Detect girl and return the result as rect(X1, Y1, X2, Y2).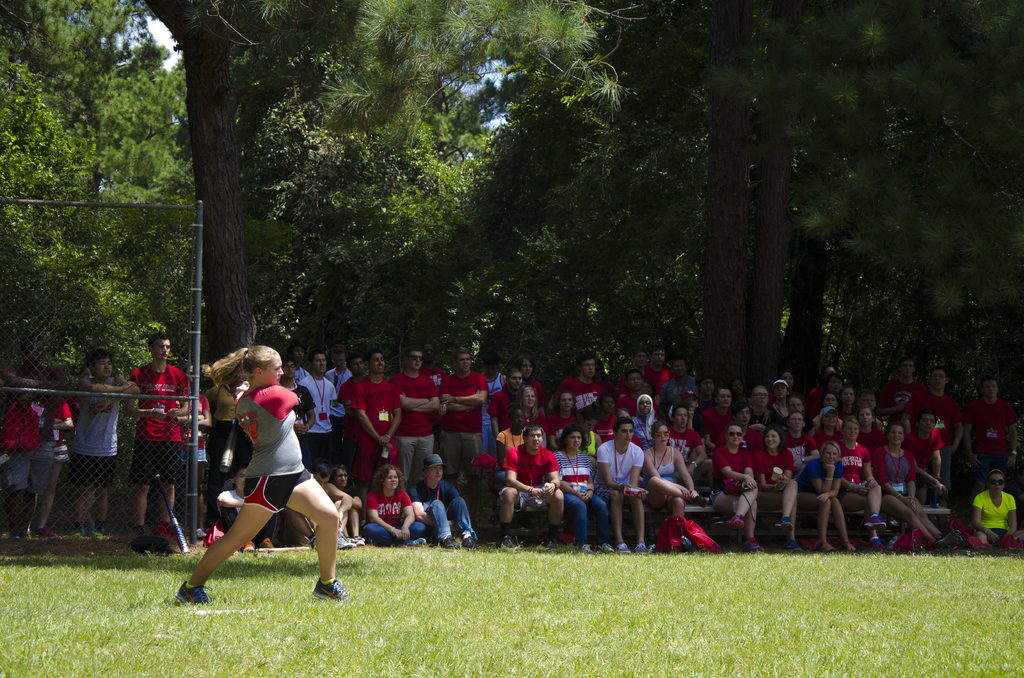
rect(364, 465, 428, 542).
